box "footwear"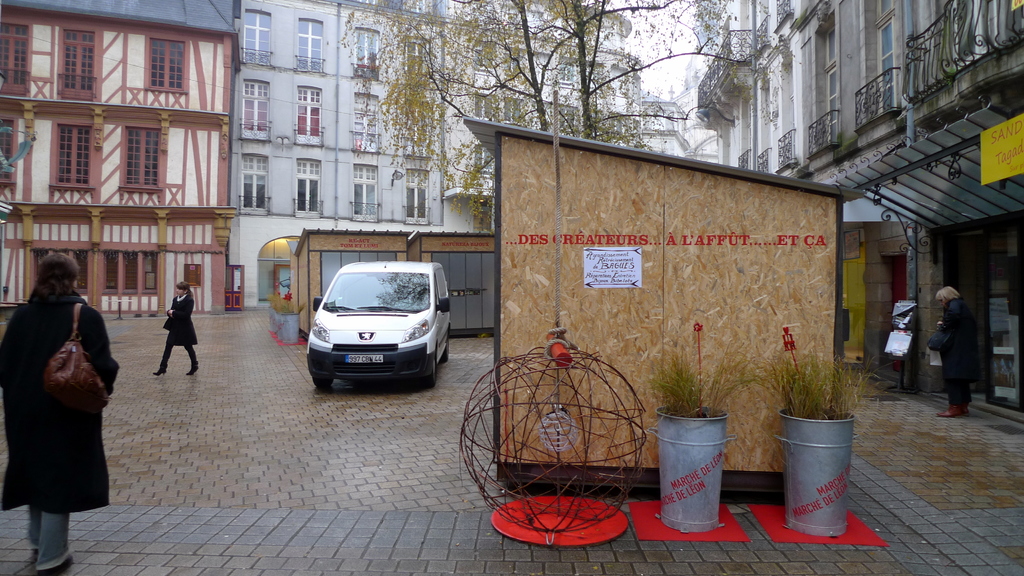
locate(963, 403, 971, 417)
